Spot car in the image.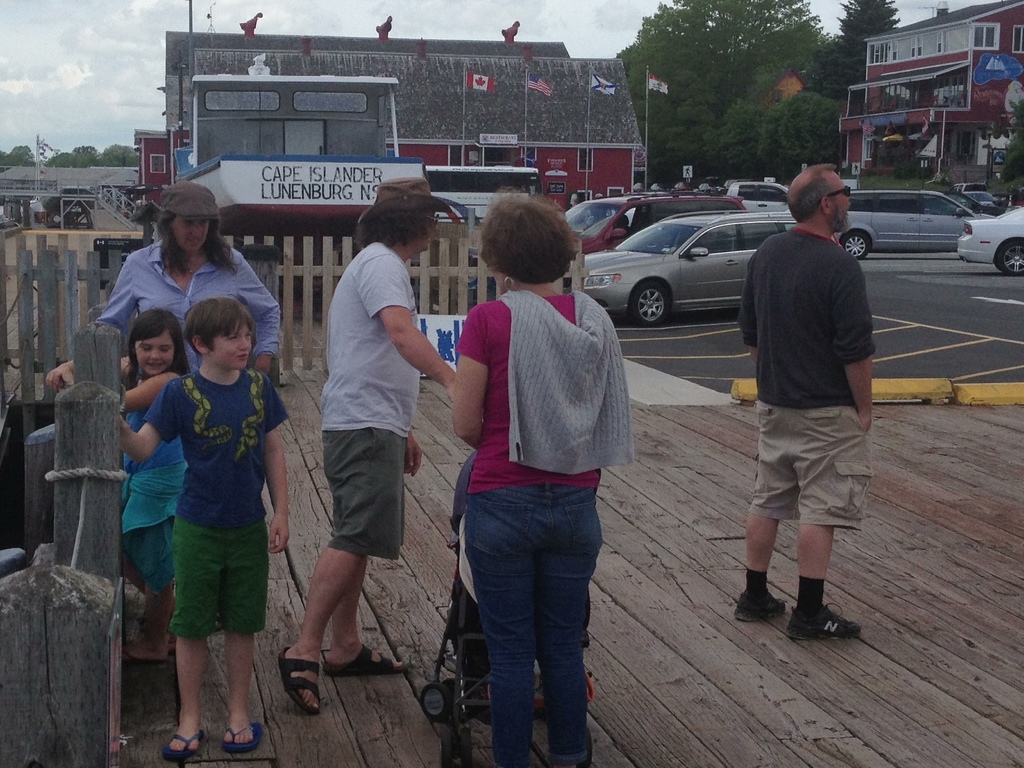
car found at <bbox>949, 180, 985, 194</bbox>.
